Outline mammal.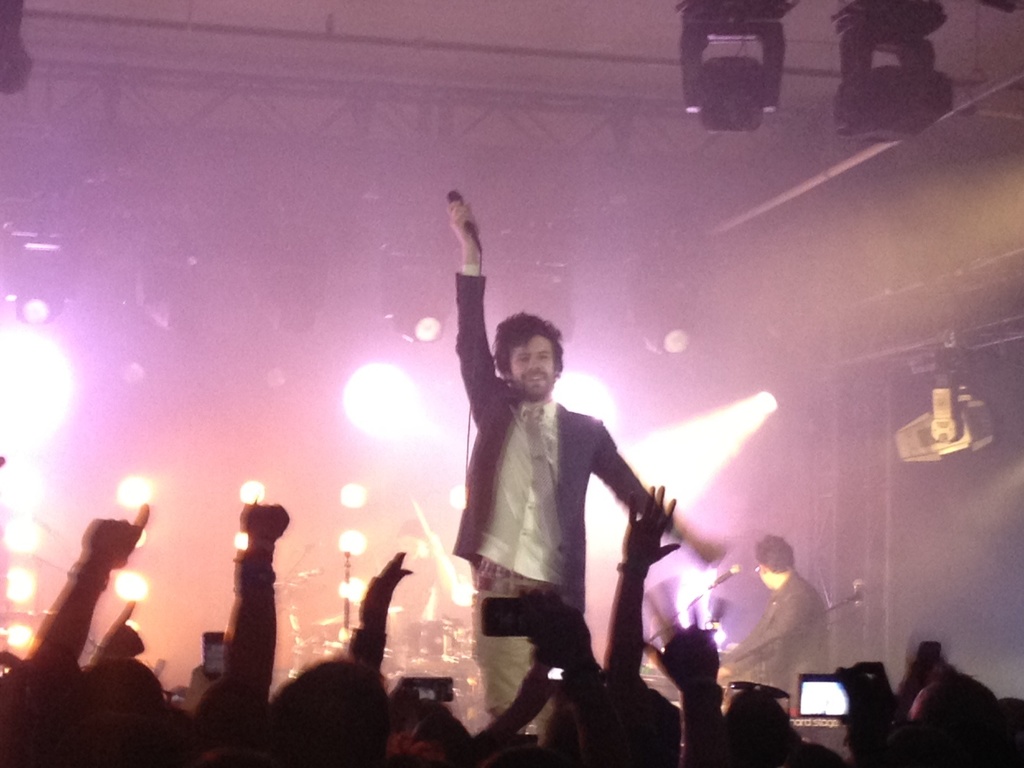
Outline: {"x1": 447, "y1": 195, "x2": 726, "y2": 739}.
